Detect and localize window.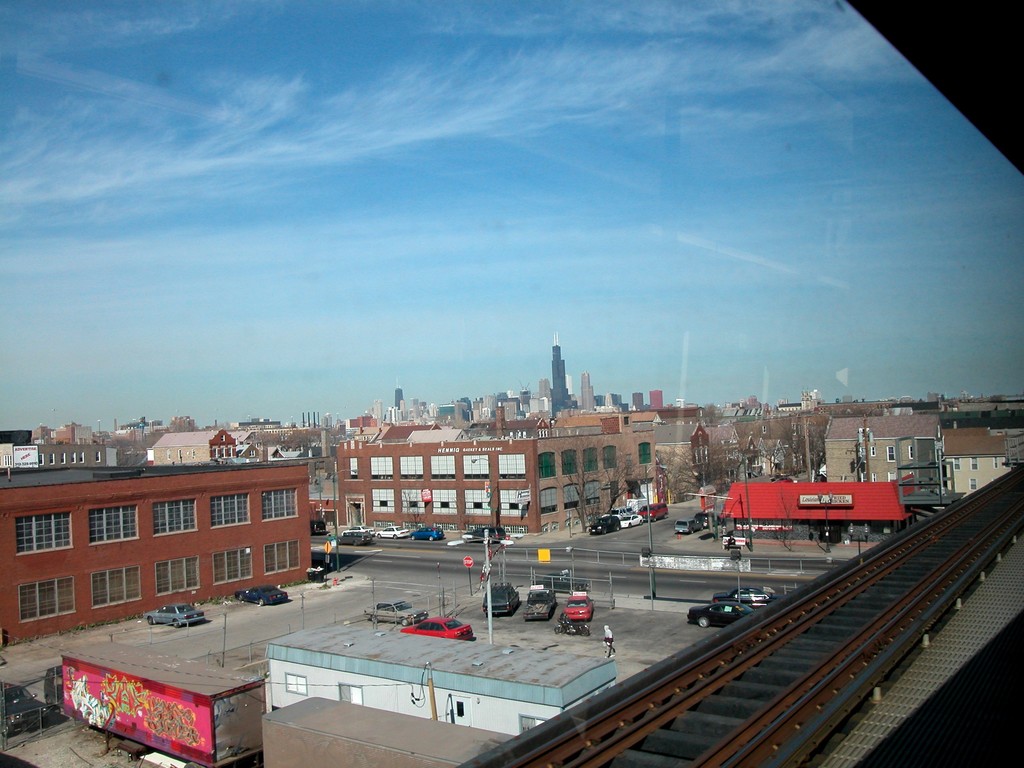
Localized at [71, 456, 74, 462].
